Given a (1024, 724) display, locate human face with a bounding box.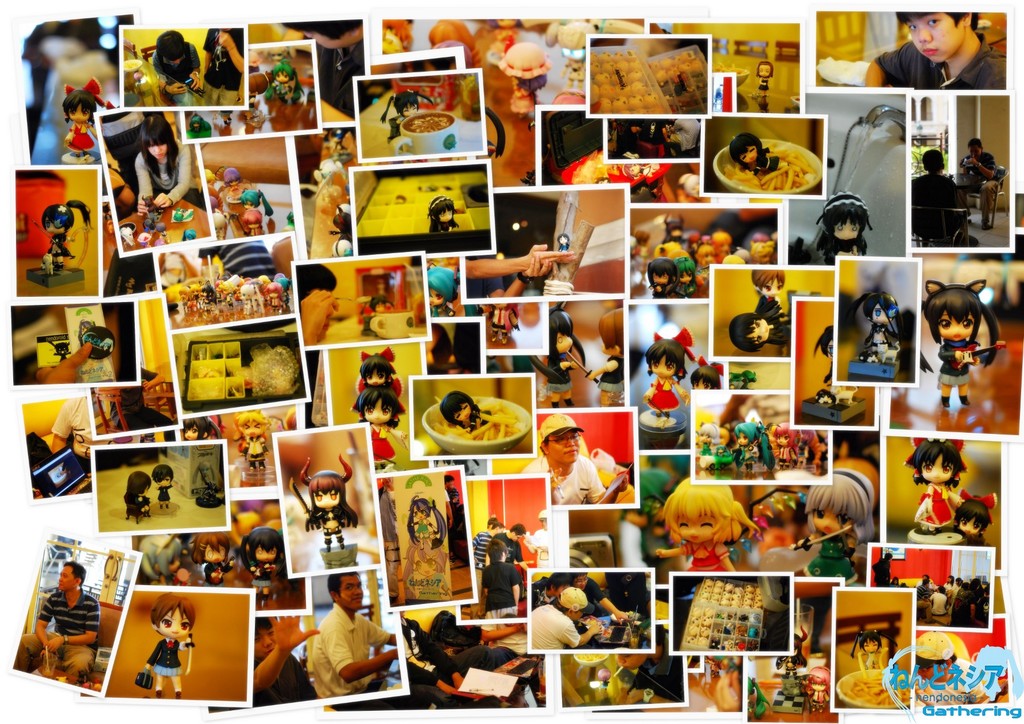
Located: {"x1": 148, "y1": 134, "x2": 173, "y2": 160}.
